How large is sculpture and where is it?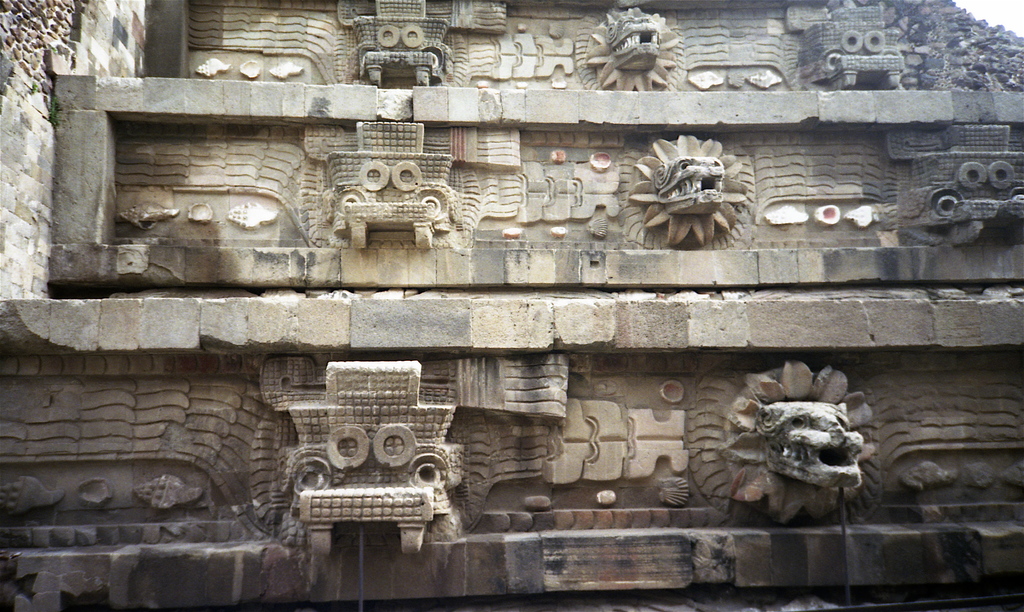
Bounding box: (356,0,451,83).
